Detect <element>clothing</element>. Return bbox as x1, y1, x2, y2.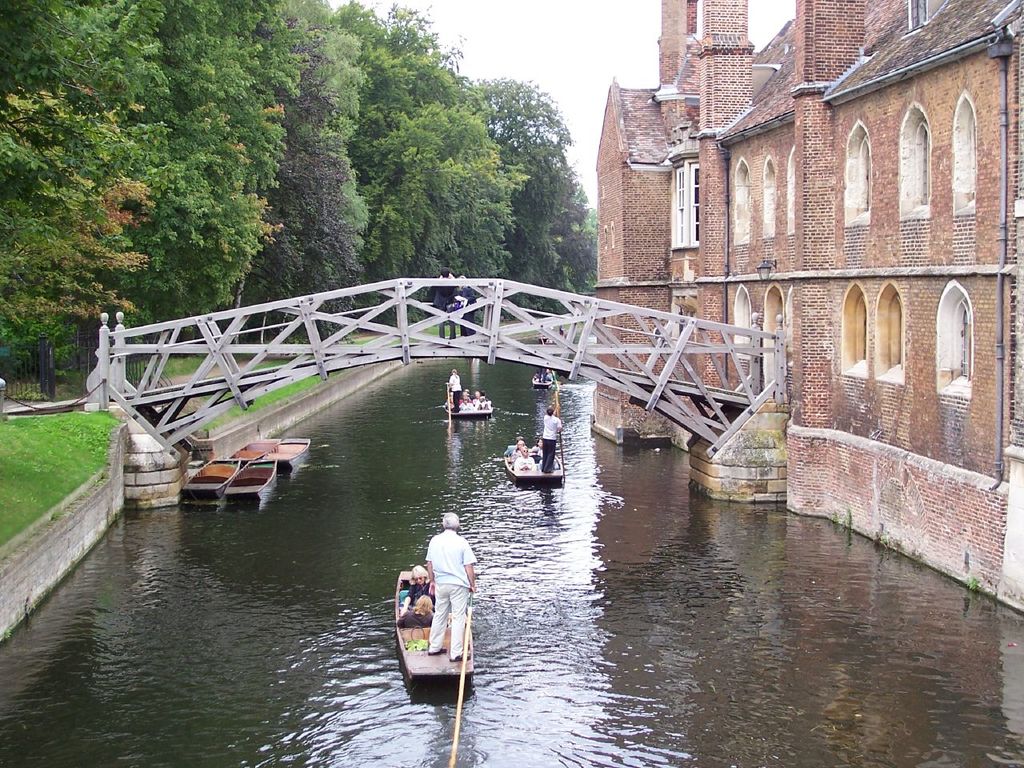
407, 530, 482, 681.
